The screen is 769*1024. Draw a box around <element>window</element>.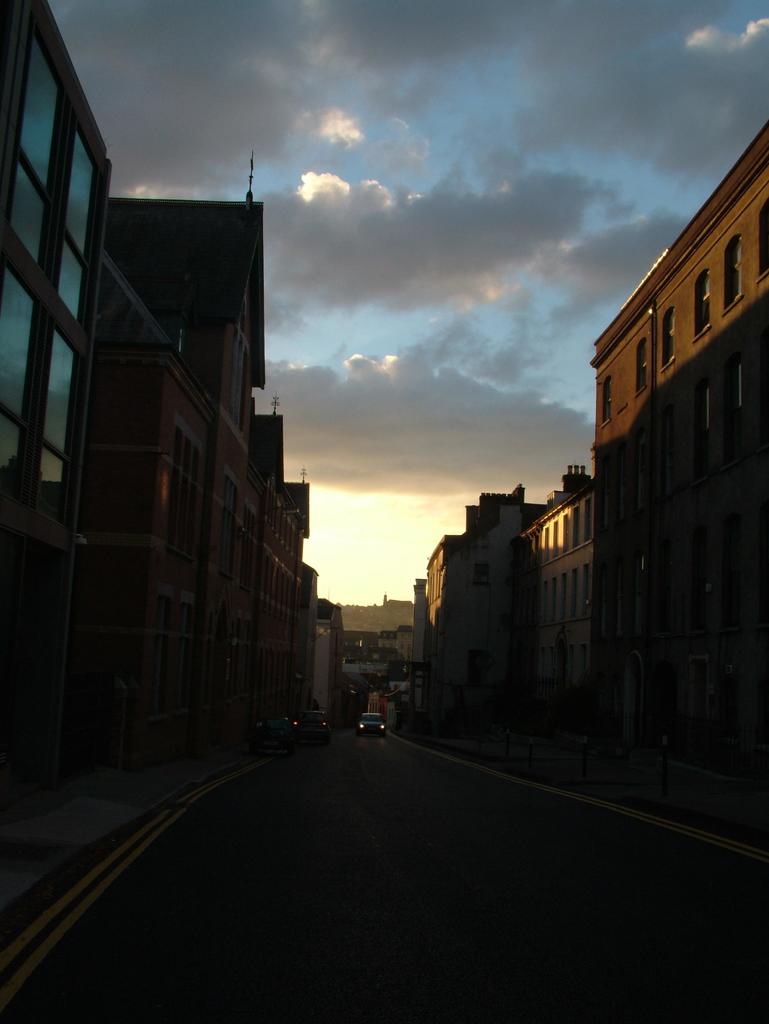
locate(0, 25, 58, 273).
